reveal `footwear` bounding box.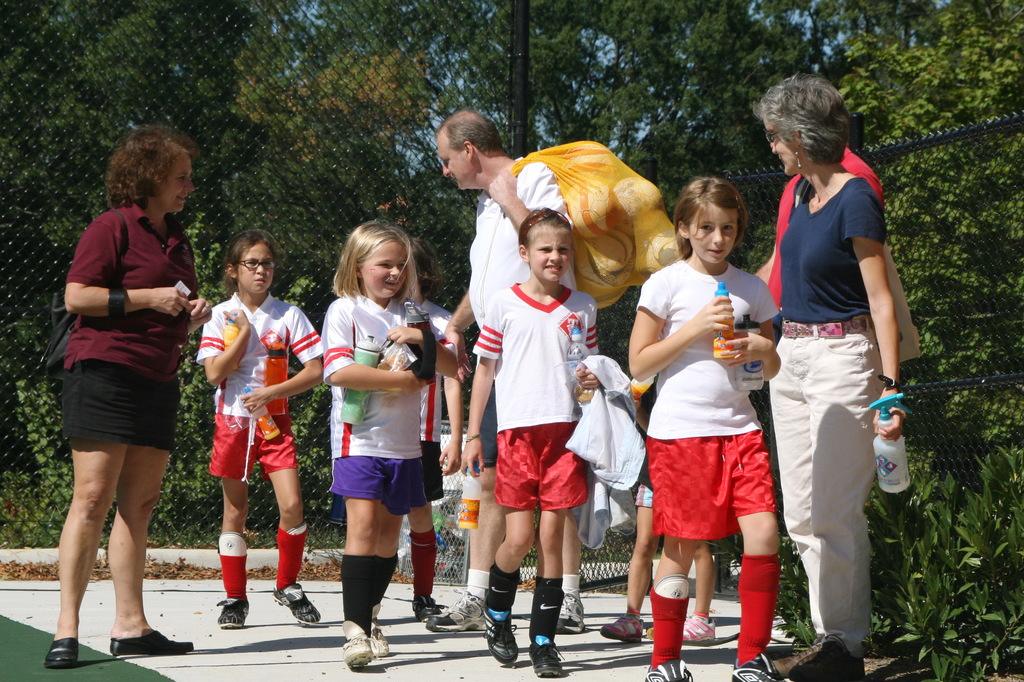
Revealed: BBox(770, 635, 865, 676).
